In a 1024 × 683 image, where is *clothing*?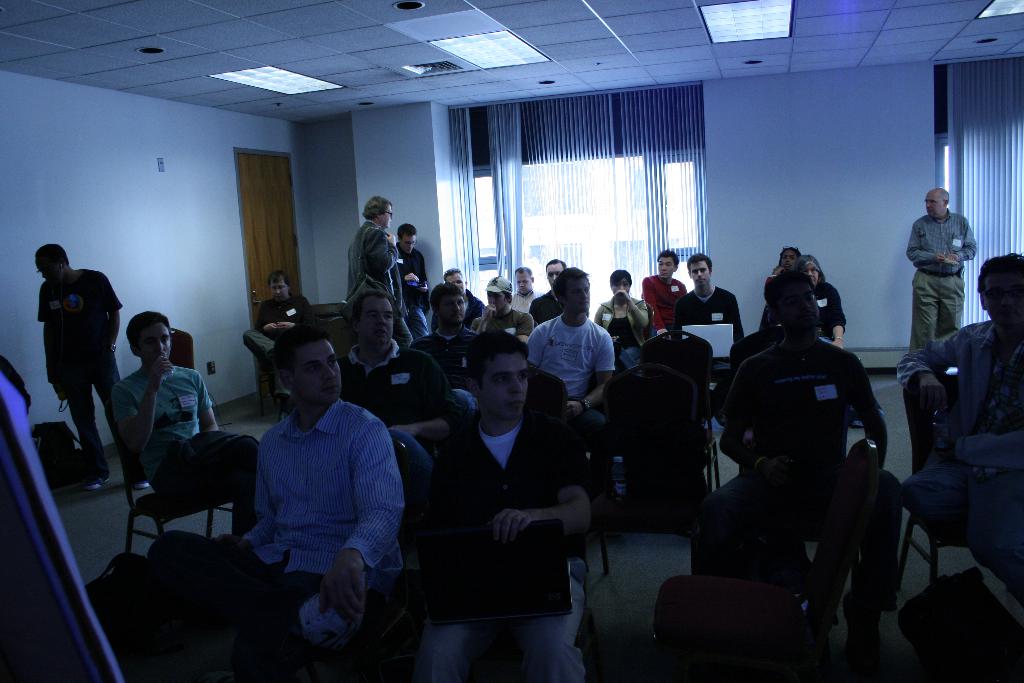
region(393, 240, 429, 343).
